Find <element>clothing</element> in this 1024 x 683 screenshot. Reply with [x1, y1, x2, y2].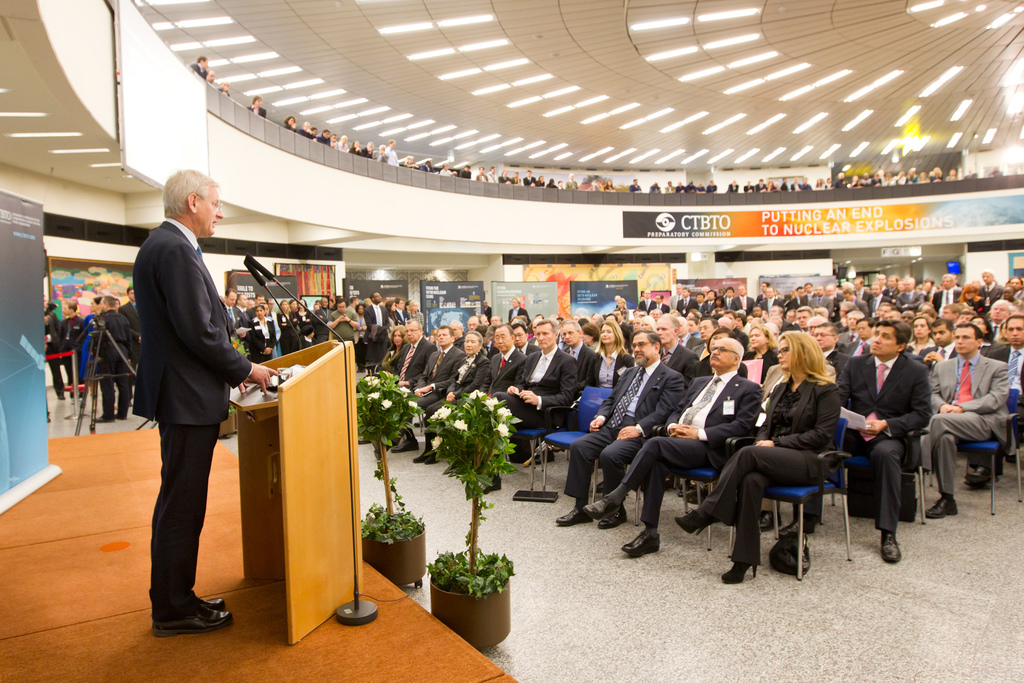
[790, 294, 804, 314].
